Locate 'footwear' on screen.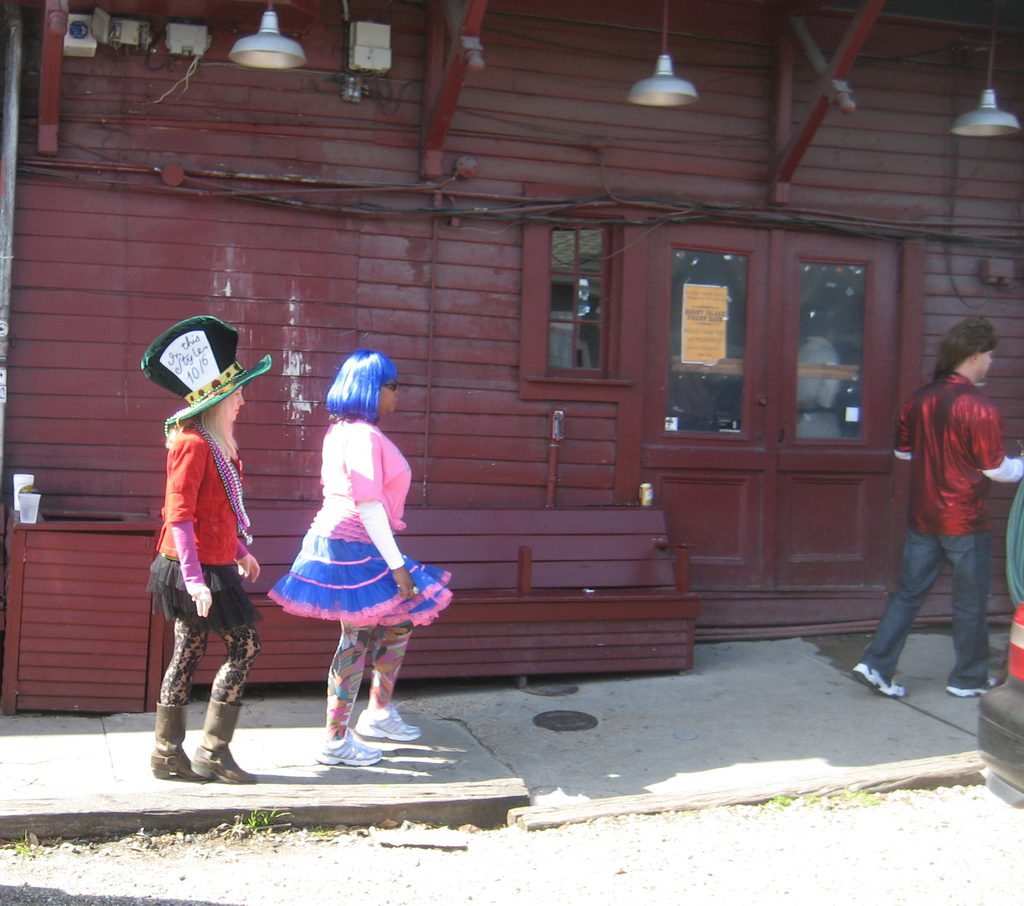
On screen at (left=153, top=706, right=196, bottom=784).
